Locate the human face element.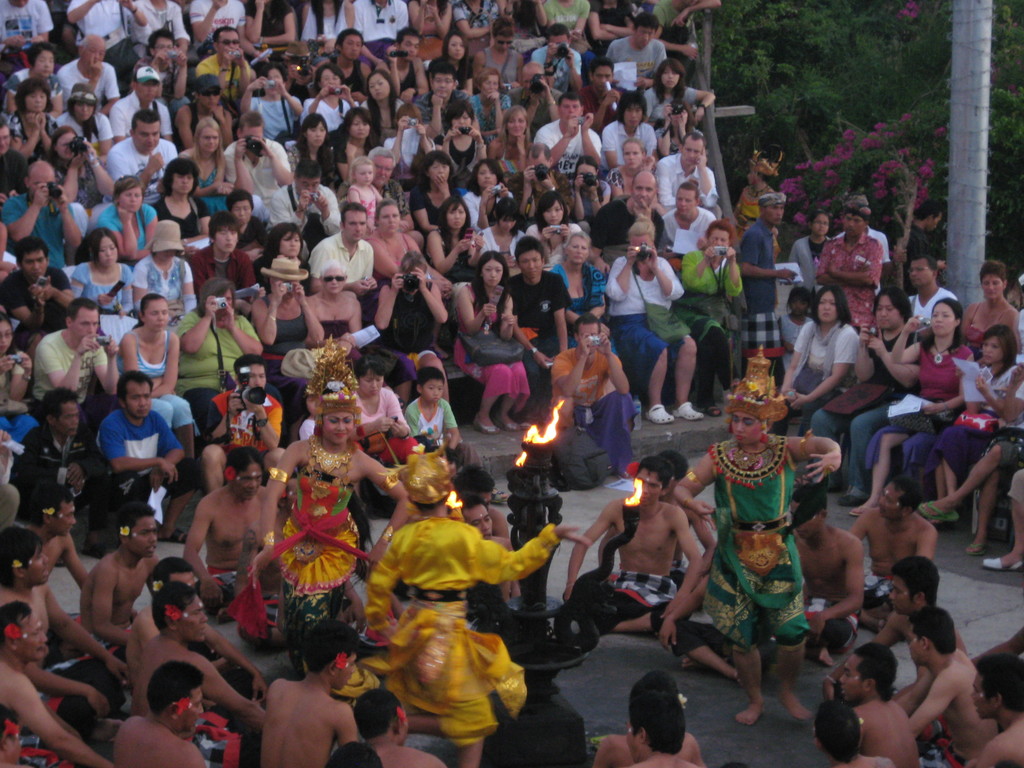
Element bbox: 339, 31, 364, 61.
